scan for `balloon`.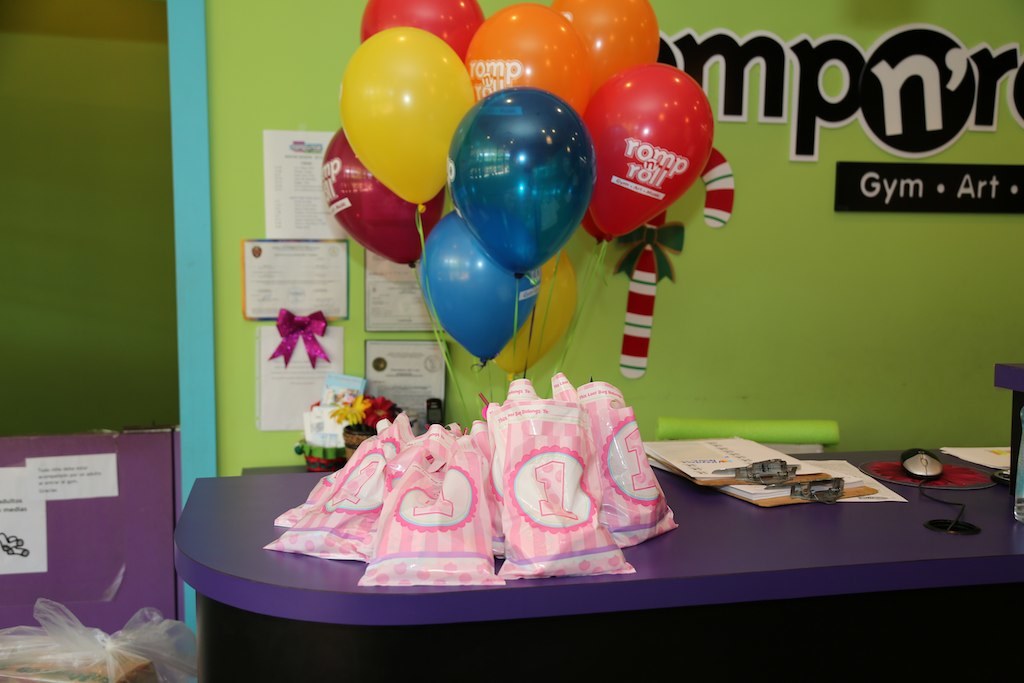
Scan result: (362, 0, 486, 65).
